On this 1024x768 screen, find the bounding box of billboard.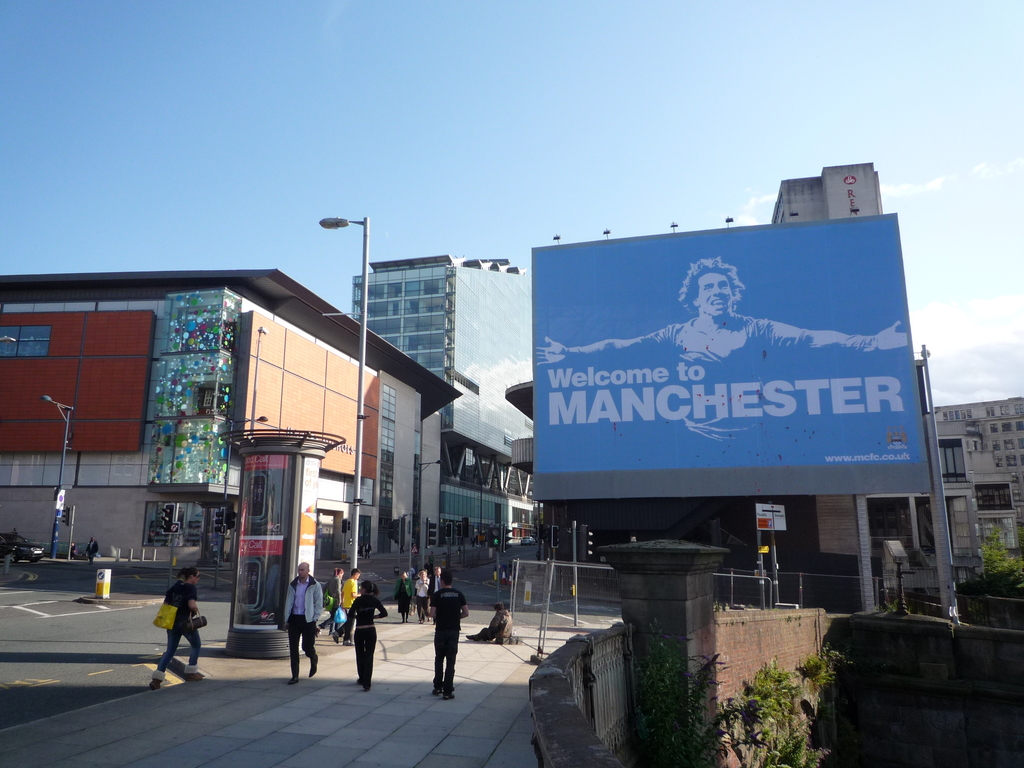
Bounding box: 532,233,922,463.
